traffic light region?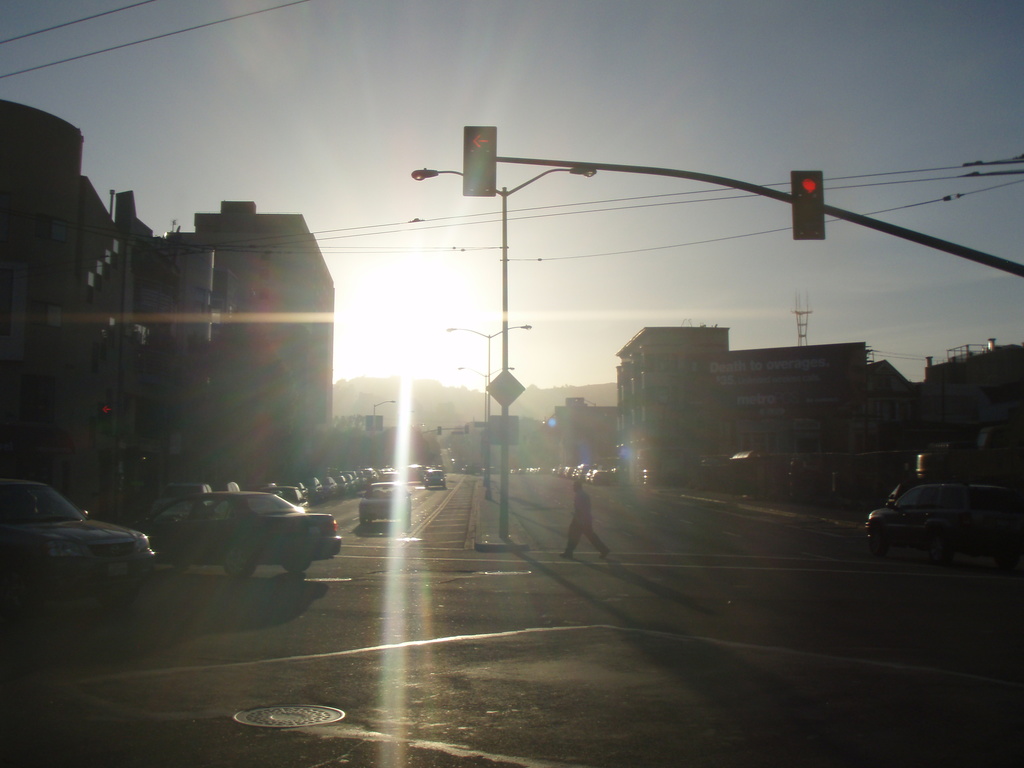
x1=99, y1=399, x2=113, y2=424
